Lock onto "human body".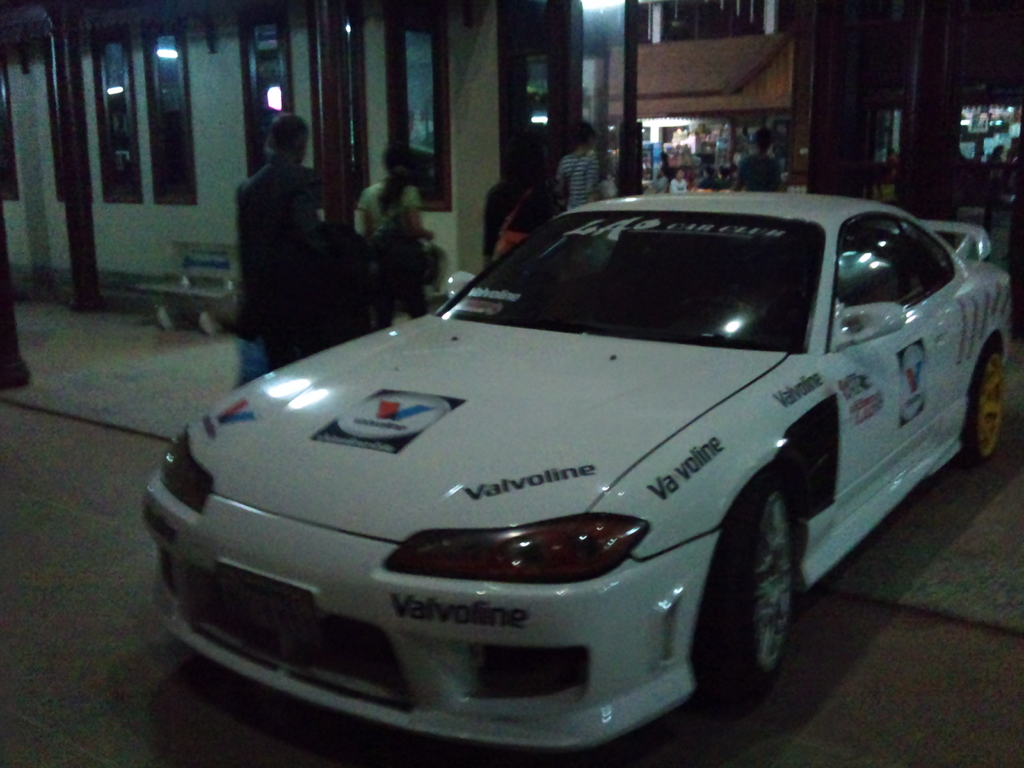
Locked: Rect(548, 143, 604, 210).
